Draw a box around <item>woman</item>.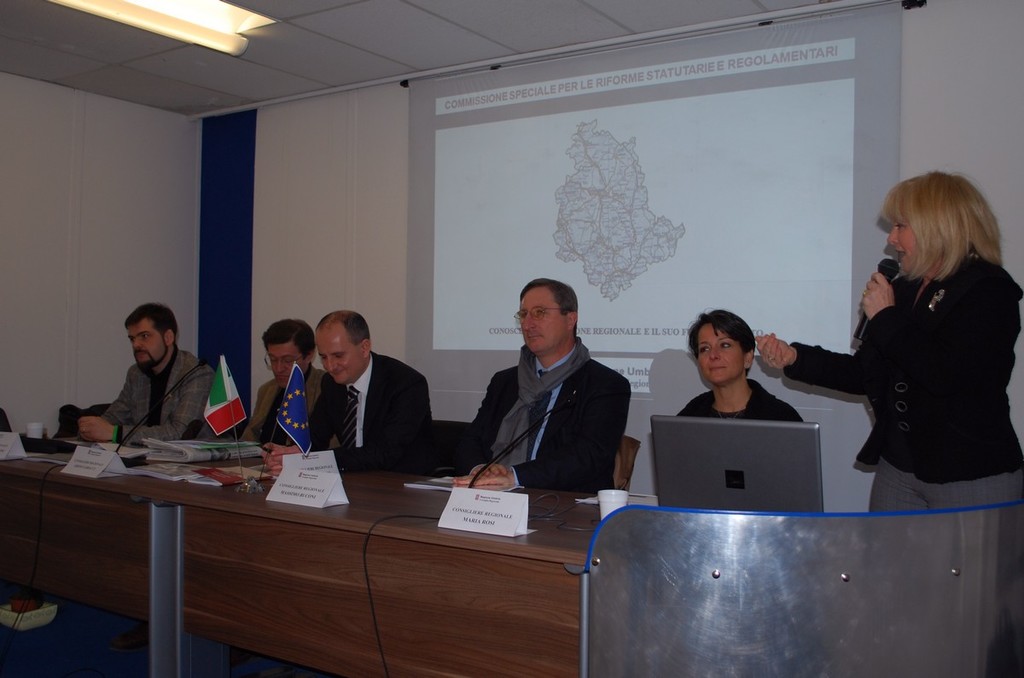
(left=672, top=308, right=803, bottom=422).
